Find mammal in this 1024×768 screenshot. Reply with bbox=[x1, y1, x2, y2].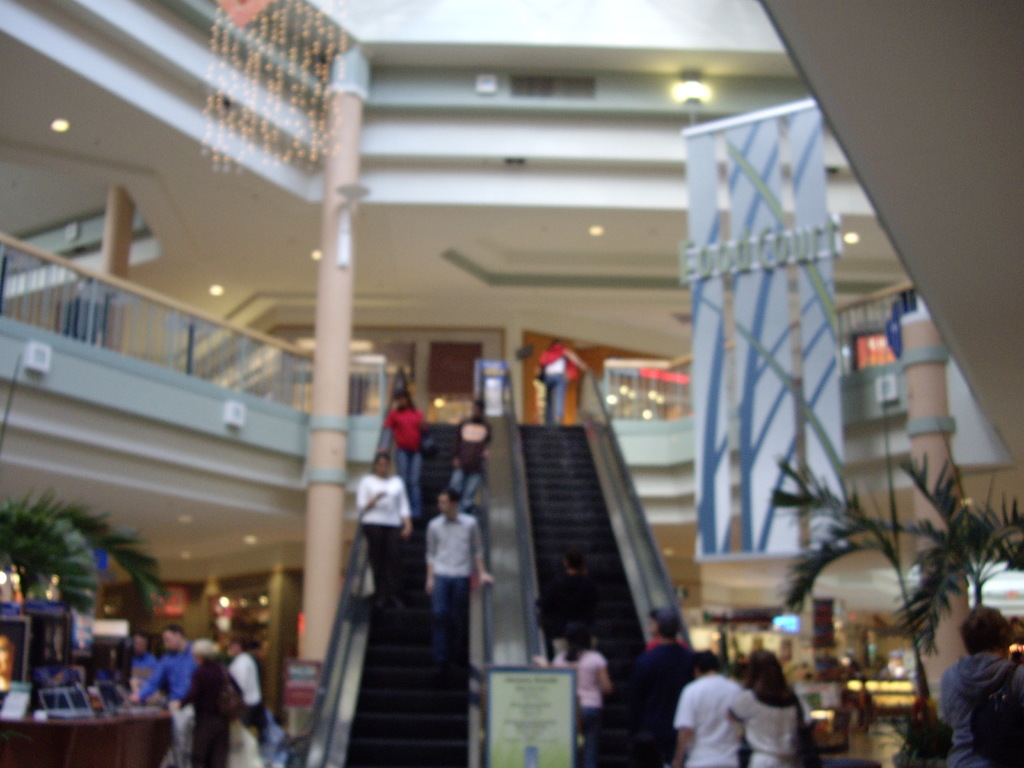
bbox=[672, 650, 741, 767].
